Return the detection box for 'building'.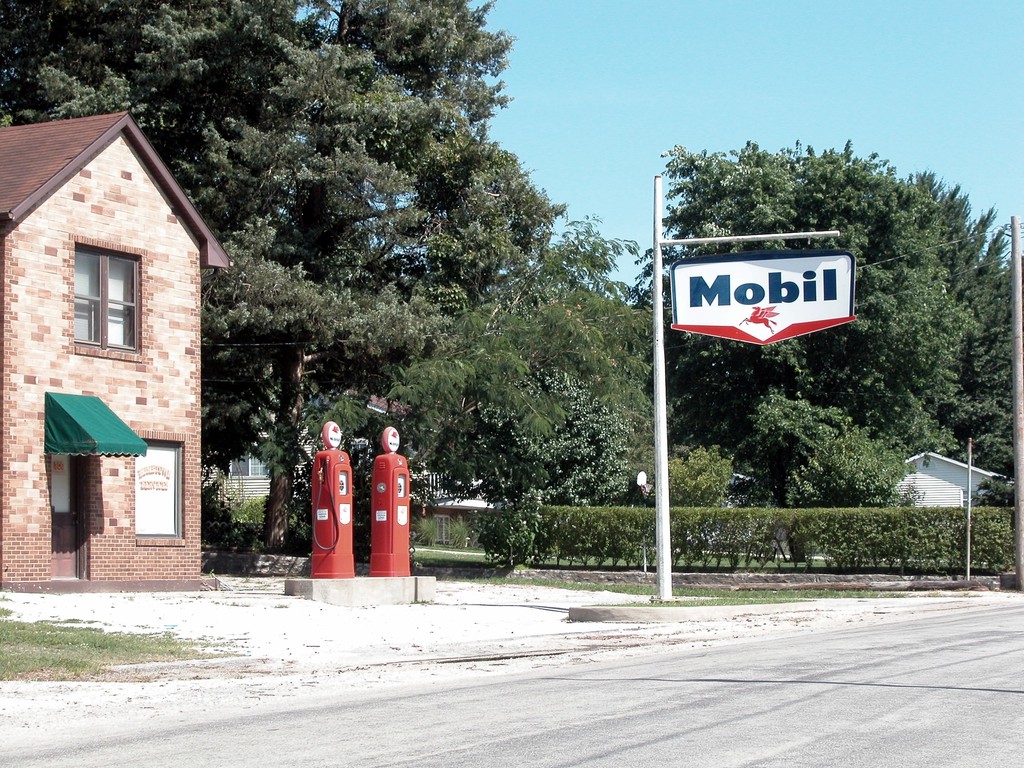
[x1=0, y1=109, x2=236, y2=591].
